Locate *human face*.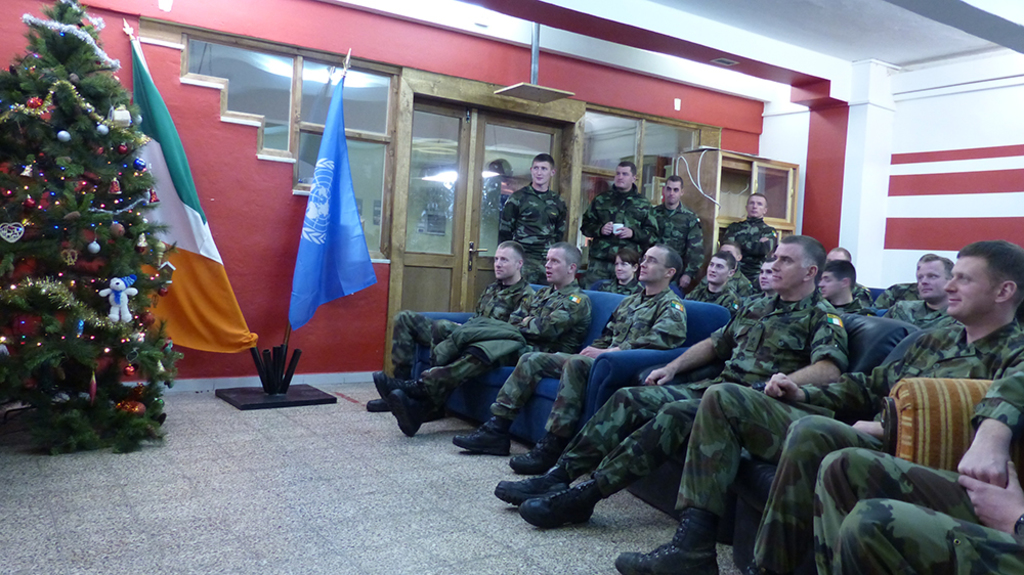
Bounding box: 636, 247, 670, 283.
